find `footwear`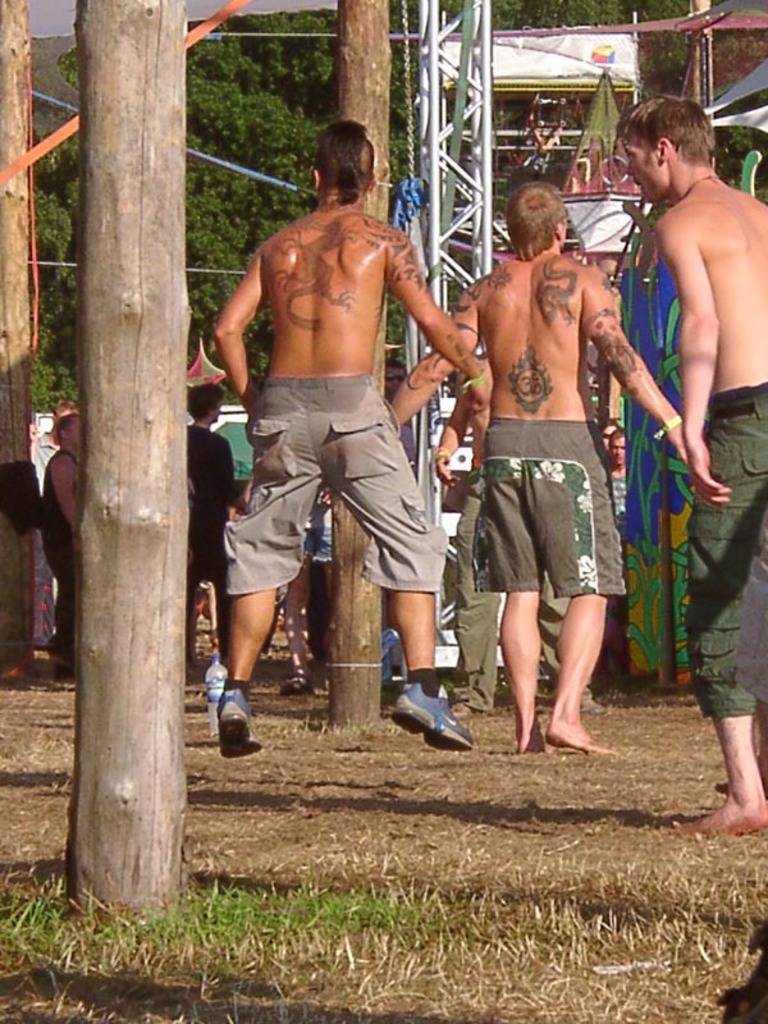
Rect(390, 669, 474, 748)
